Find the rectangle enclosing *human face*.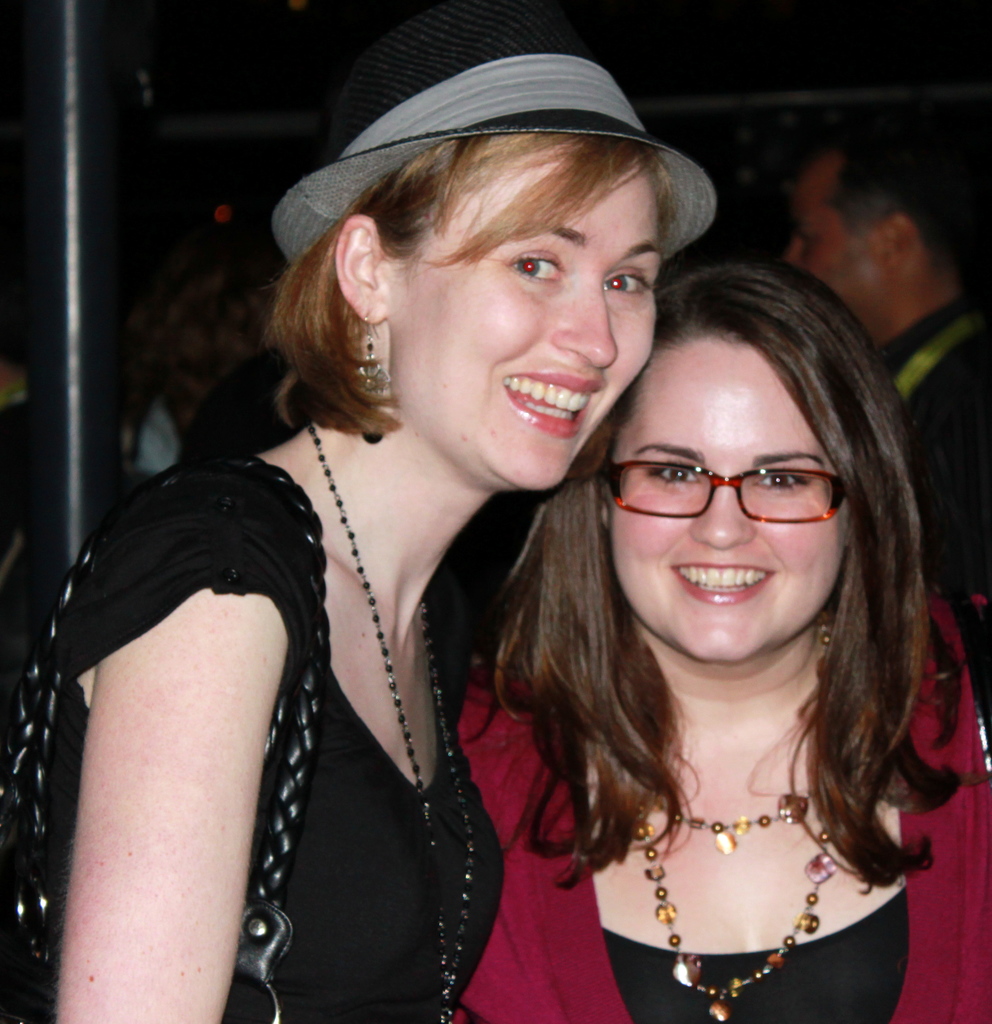
pyautogui.locateOnScreen(602, 337, 857, 666).
